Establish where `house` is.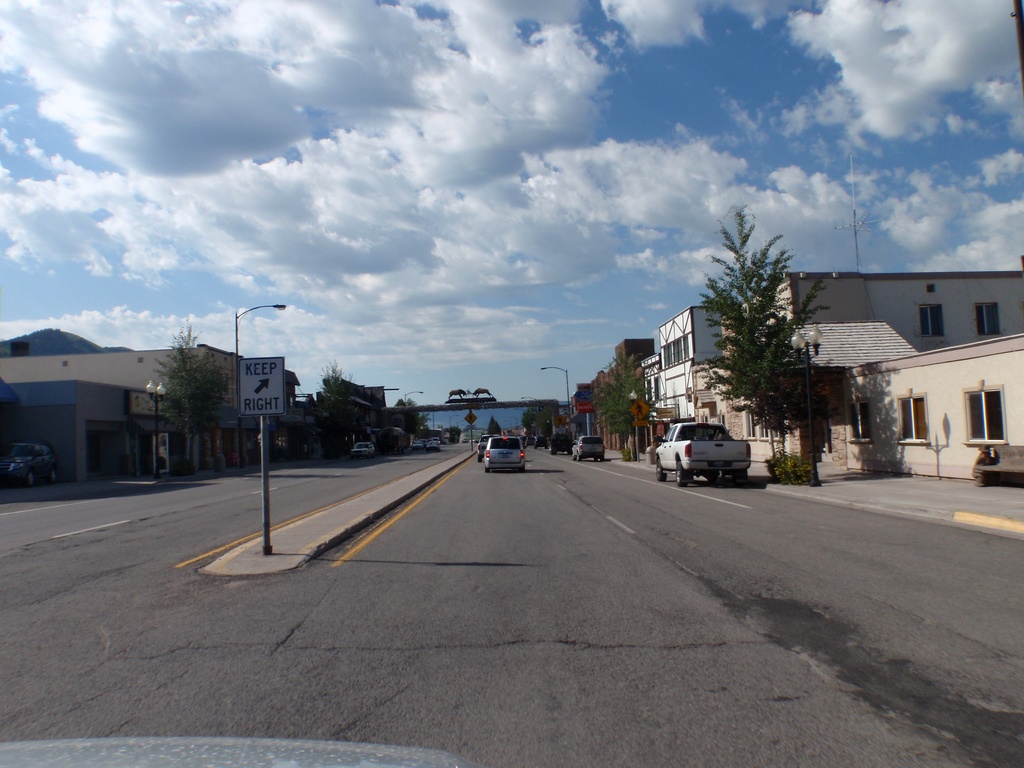
Established at x1=333, y1=381, x2=381, y2=460.
